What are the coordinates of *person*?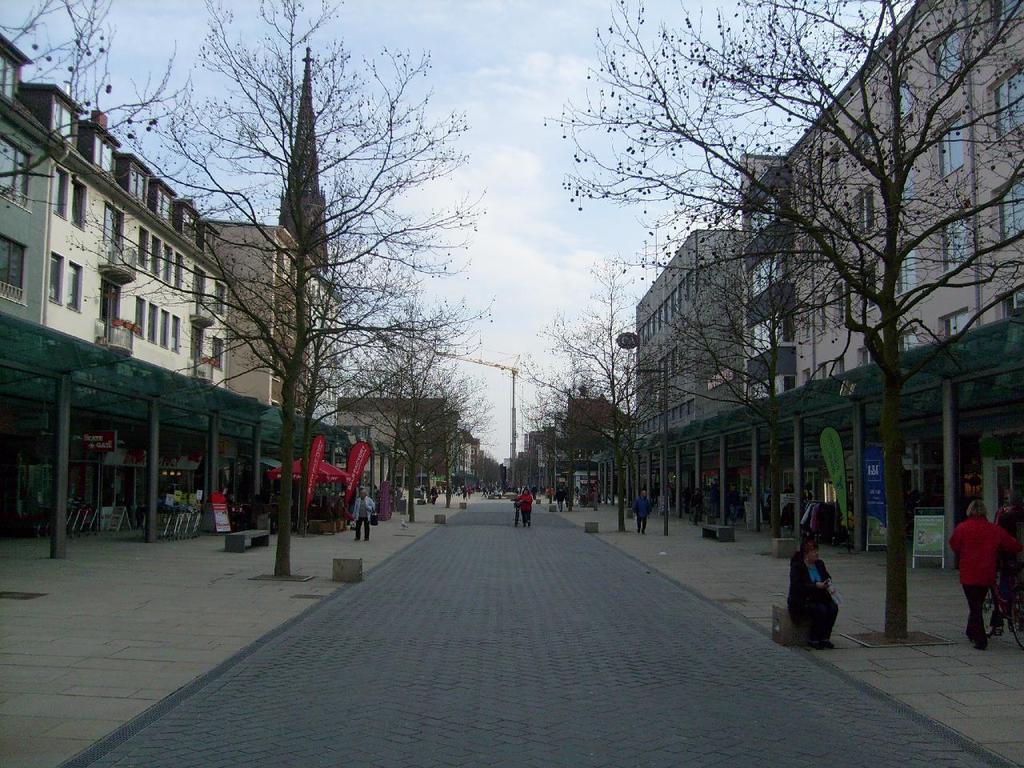
bbox(513, 483, 534, 527).
